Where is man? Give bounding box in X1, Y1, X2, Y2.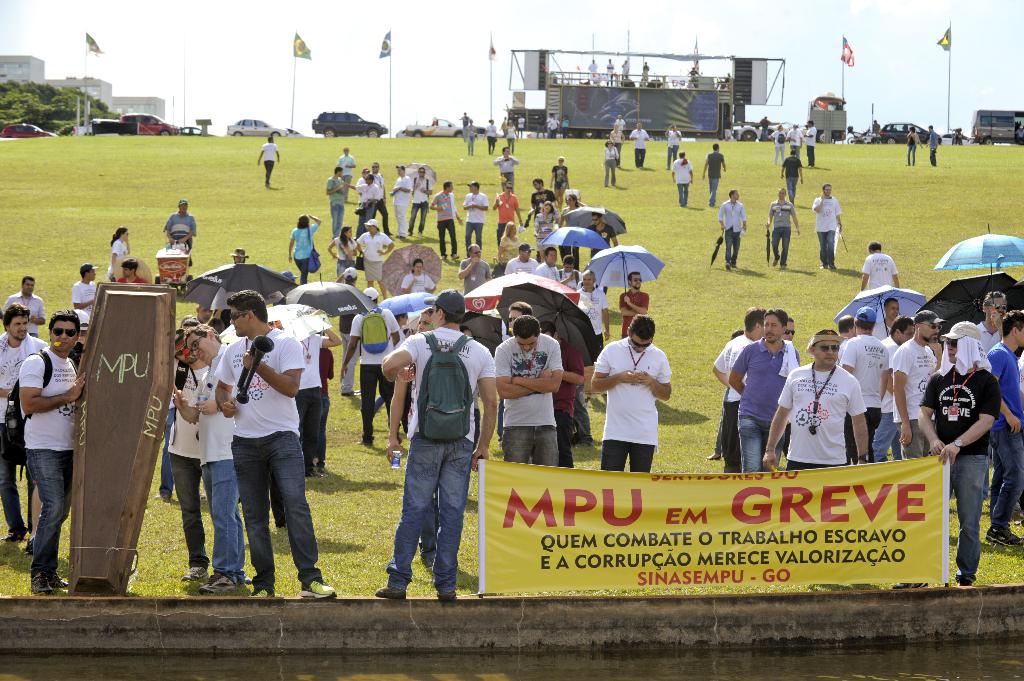
504, 300, 537, 337.
